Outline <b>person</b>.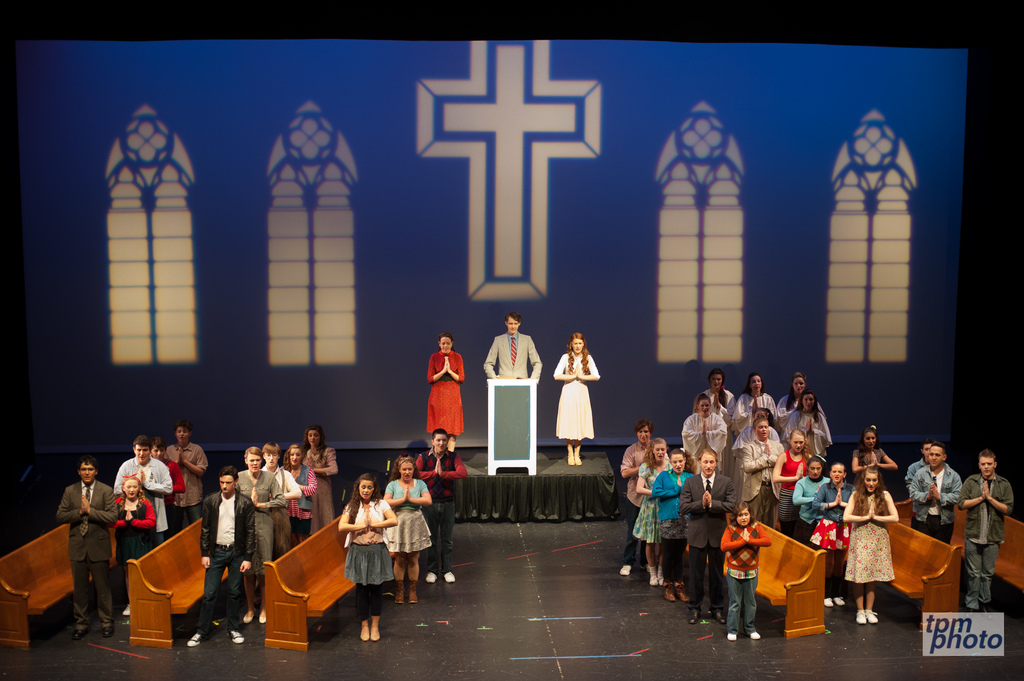
Outline: (x1=165, y1=417, x2=207, y2=521).
